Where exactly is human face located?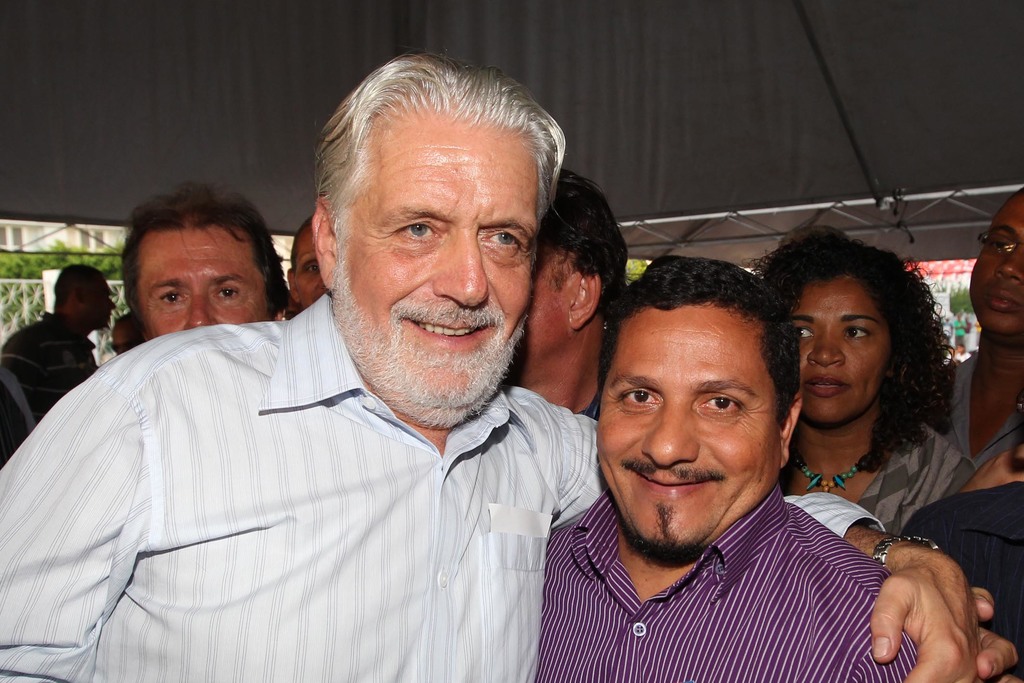
Its bounding box is region(526, 242, 581, 360).
